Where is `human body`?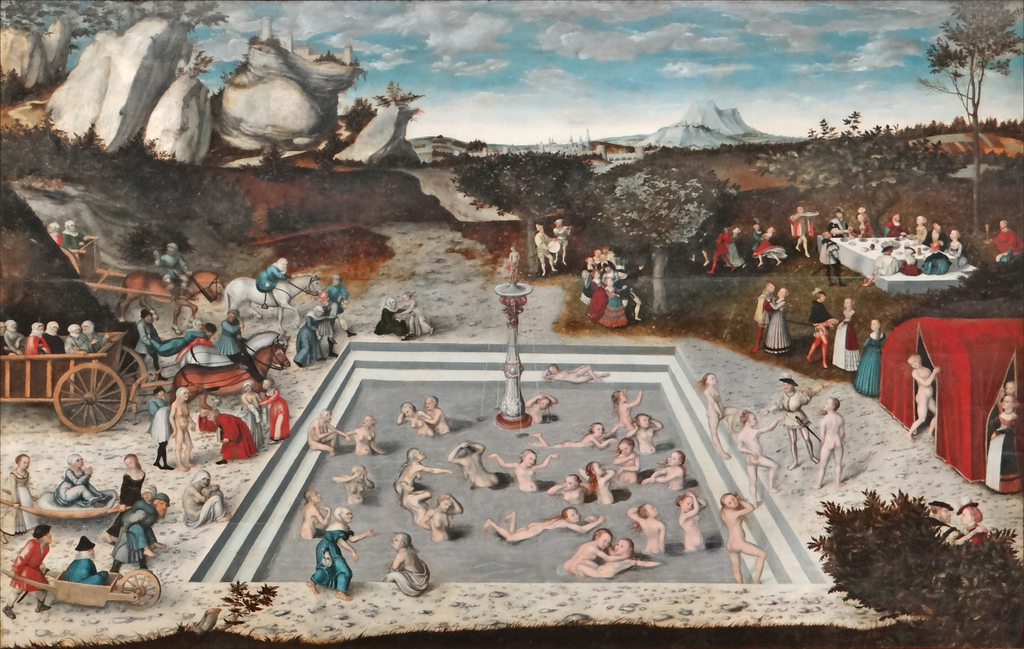
<box>703,383,739,460</box>.
